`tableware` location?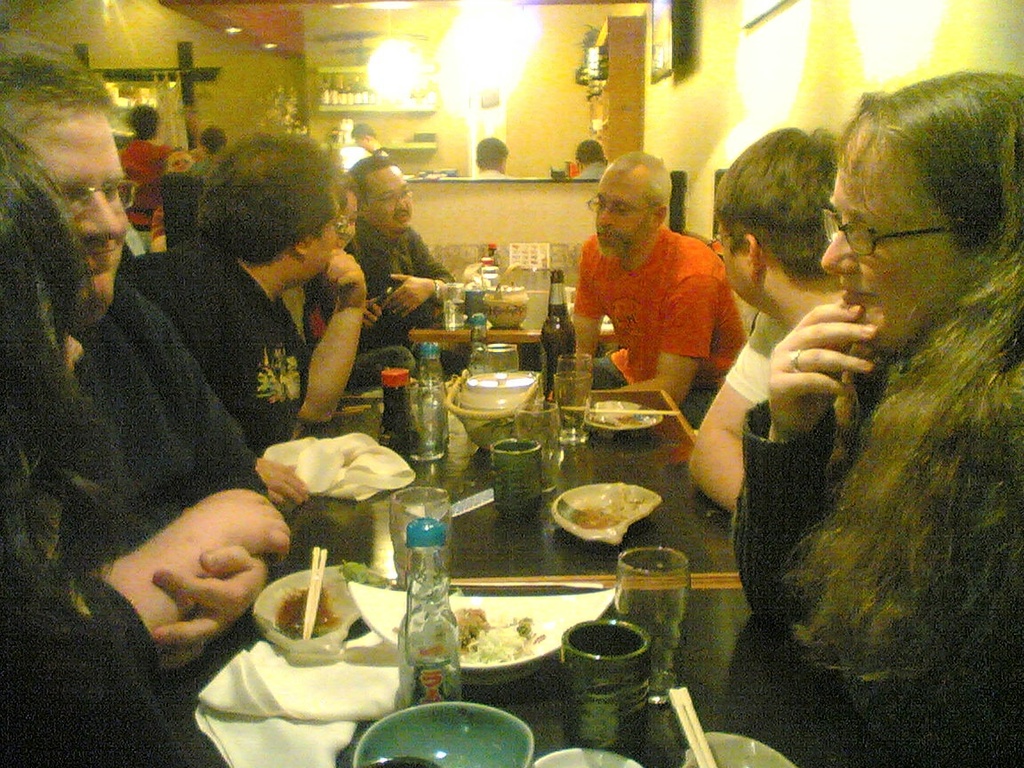
pyautogui.locateOnScreen(352, 692, 534, 767)
